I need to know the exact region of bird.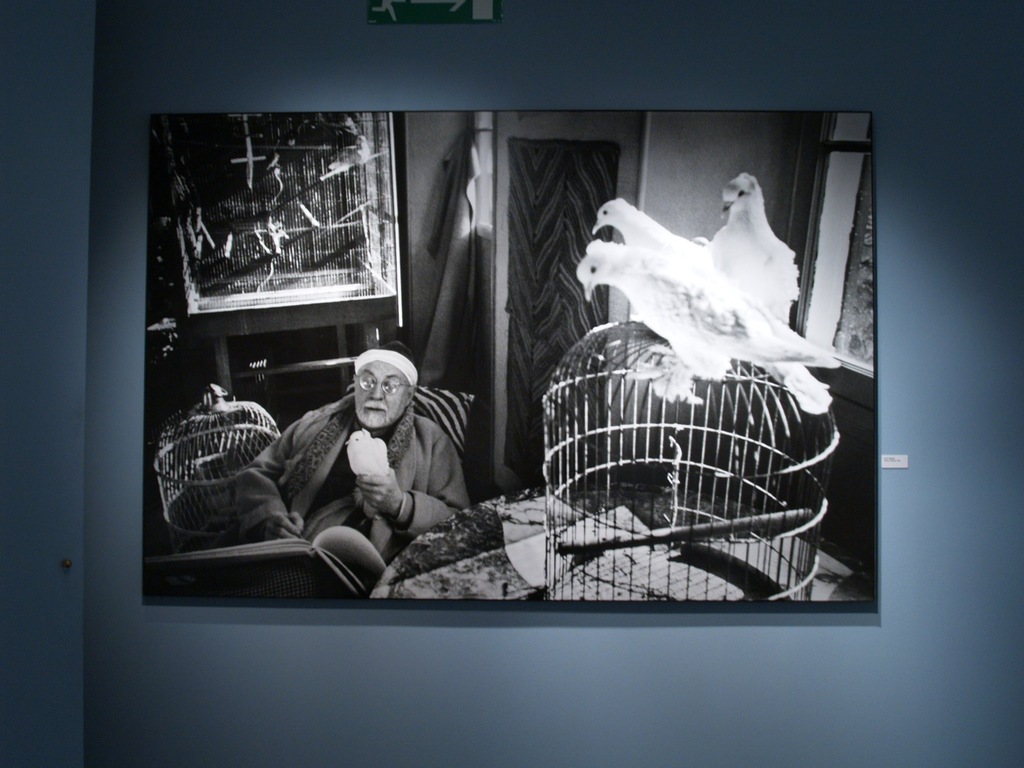
Region: locate(576, 236, 846, 404).
